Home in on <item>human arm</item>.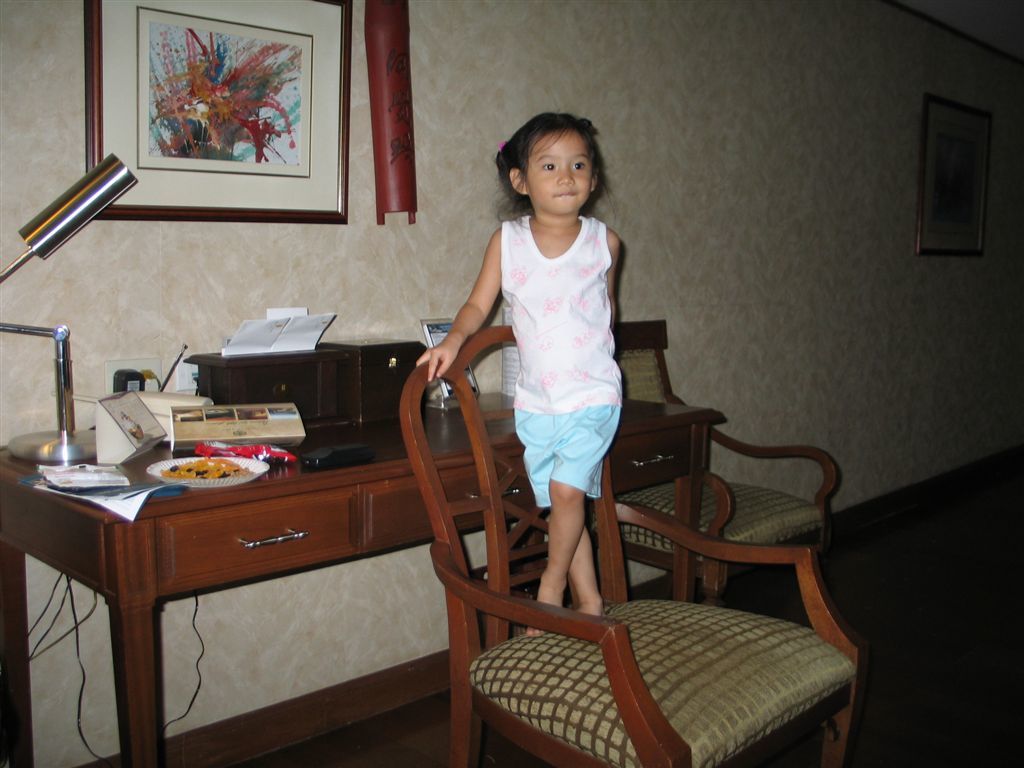
Homed in at <bbox>437, 247, 509, 379</bbox>.
